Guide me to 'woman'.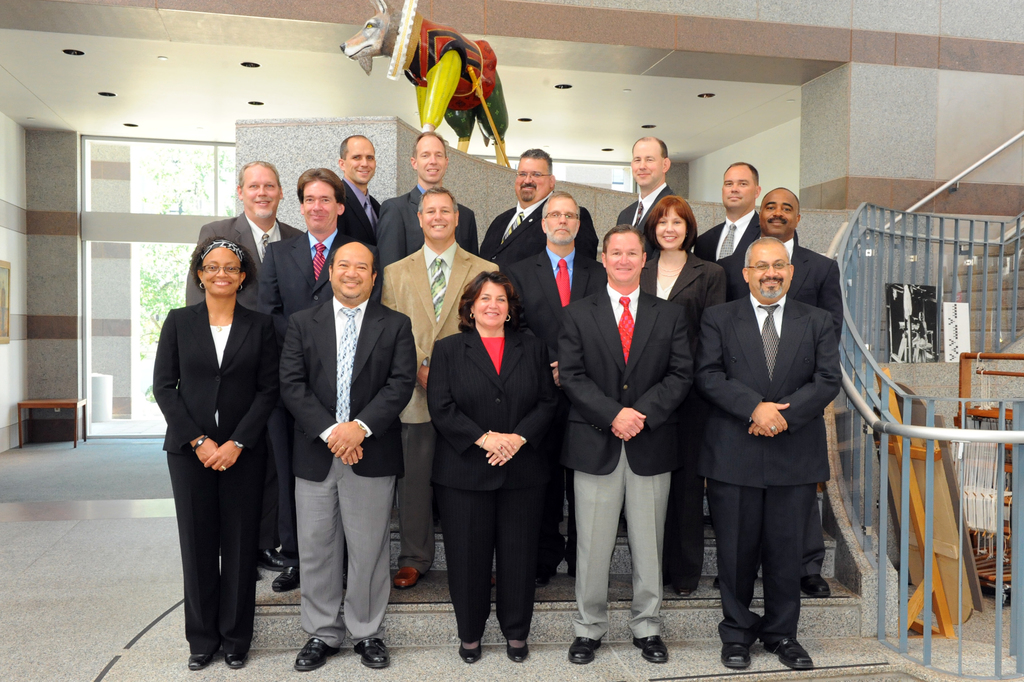
Guidance: 427/272/552/665.
